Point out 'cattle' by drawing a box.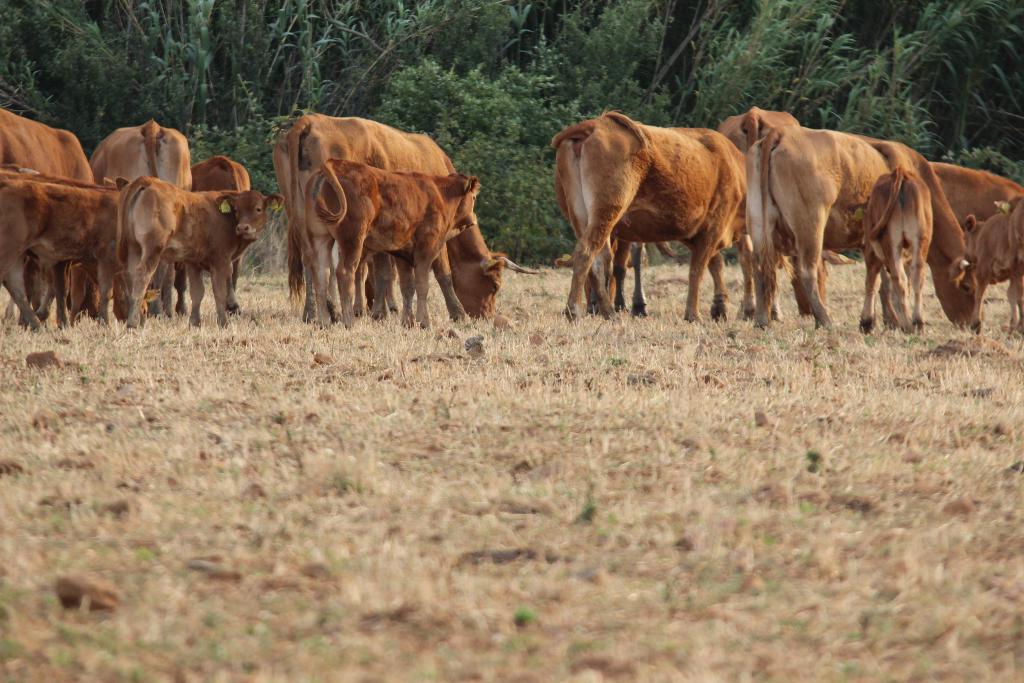
BBox(553, 110, 858, 322).
